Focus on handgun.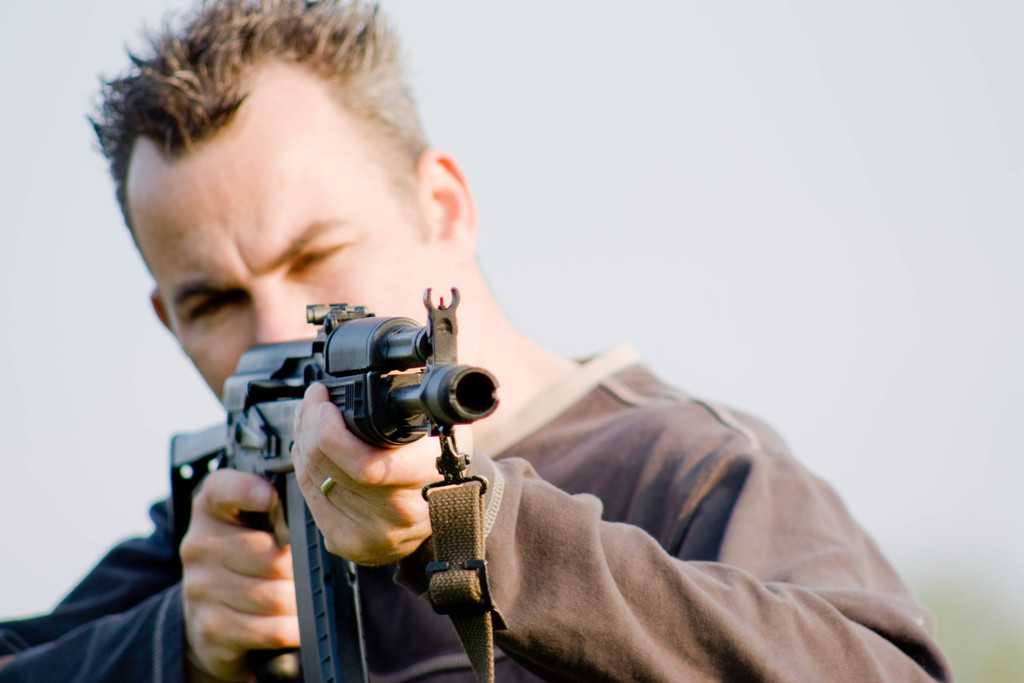
Focused at rect(224, 298, 496, 682).
